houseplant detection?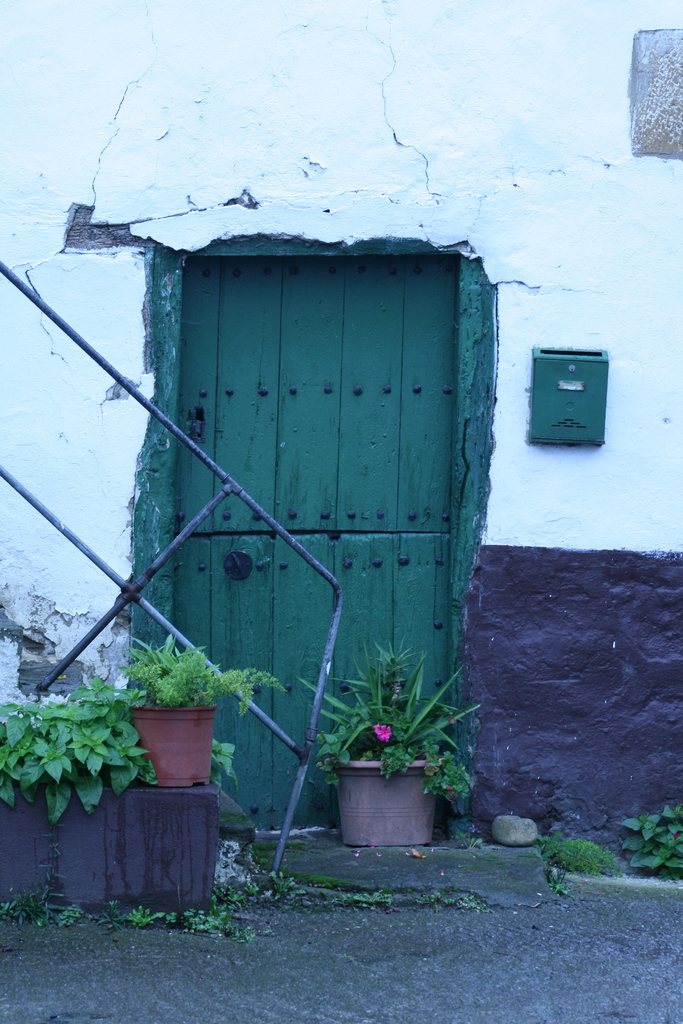
select_region(120, 632, 283, 785)
